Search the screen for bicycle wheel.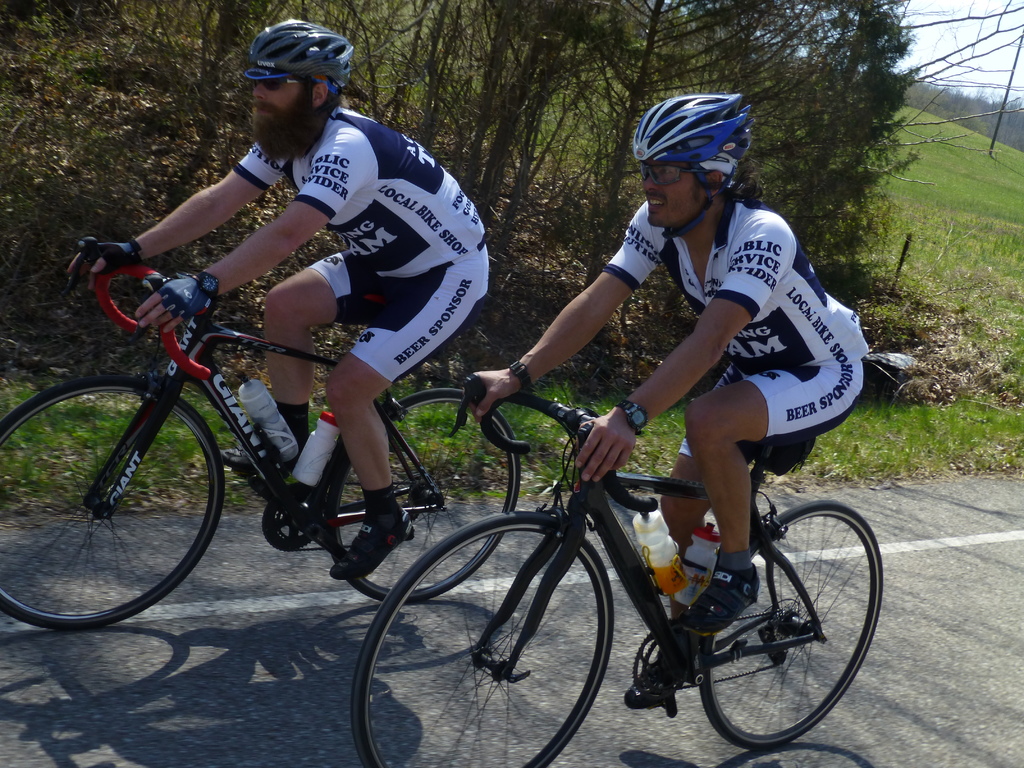
Found at x1=325, y1=387, x2=522, y2=605.
